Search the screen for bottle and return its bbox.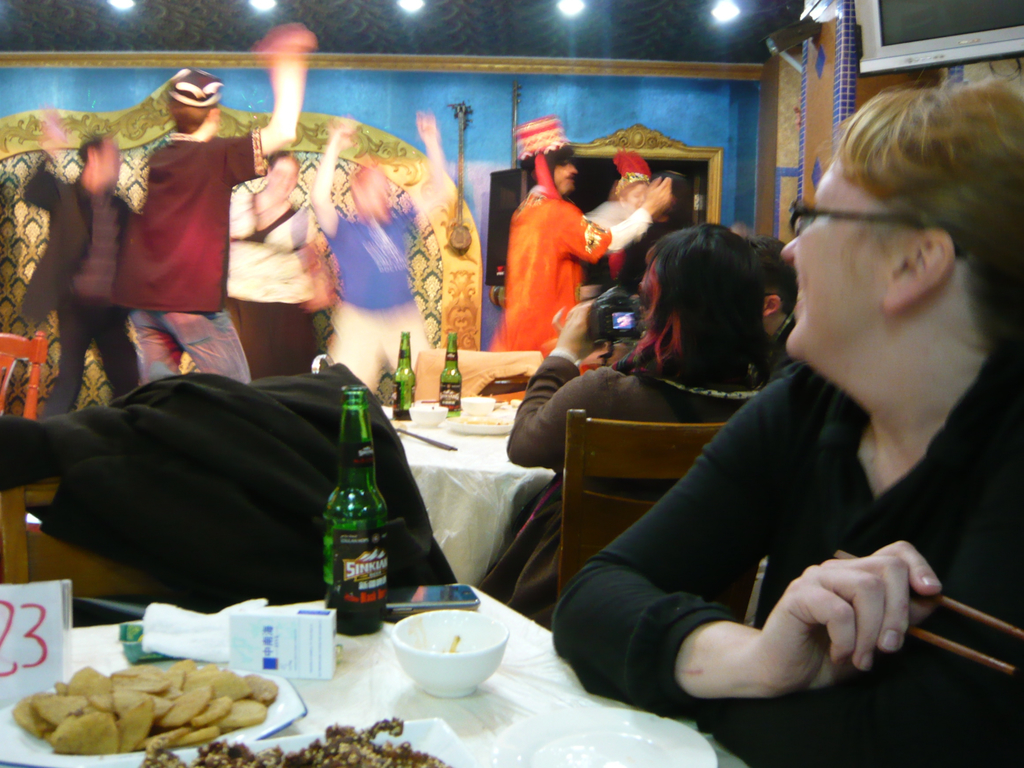
Found: x1=438 y1=332 x2=461 y2=413.
